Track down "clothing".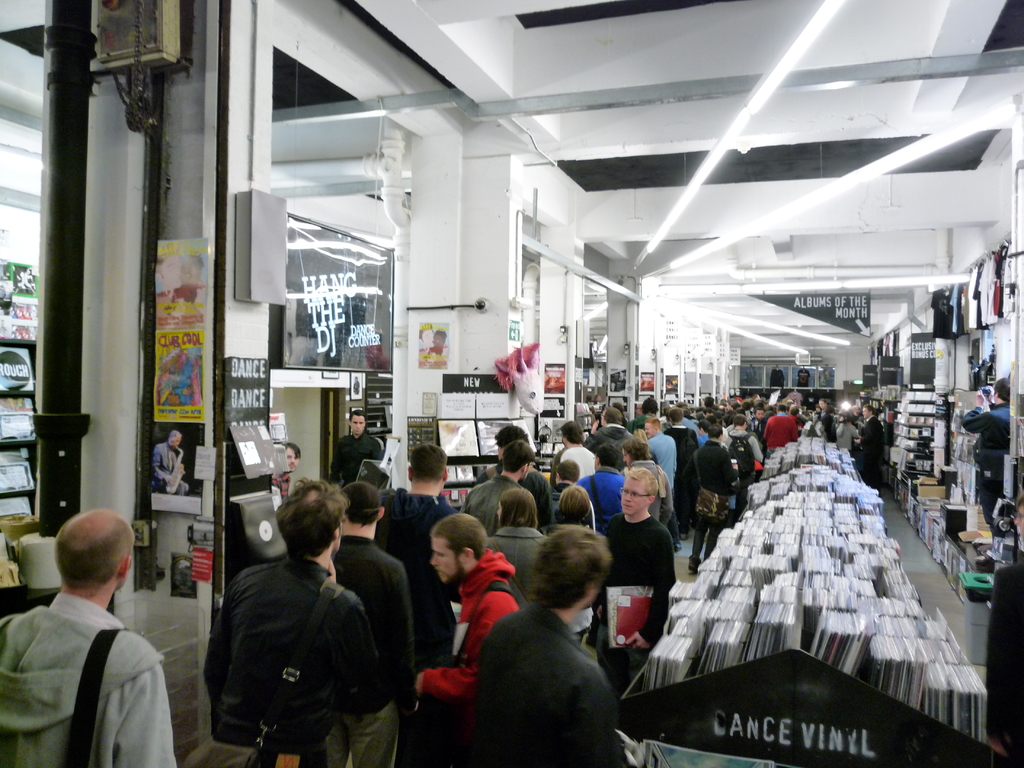
Tracked to 520/465/552/533.
